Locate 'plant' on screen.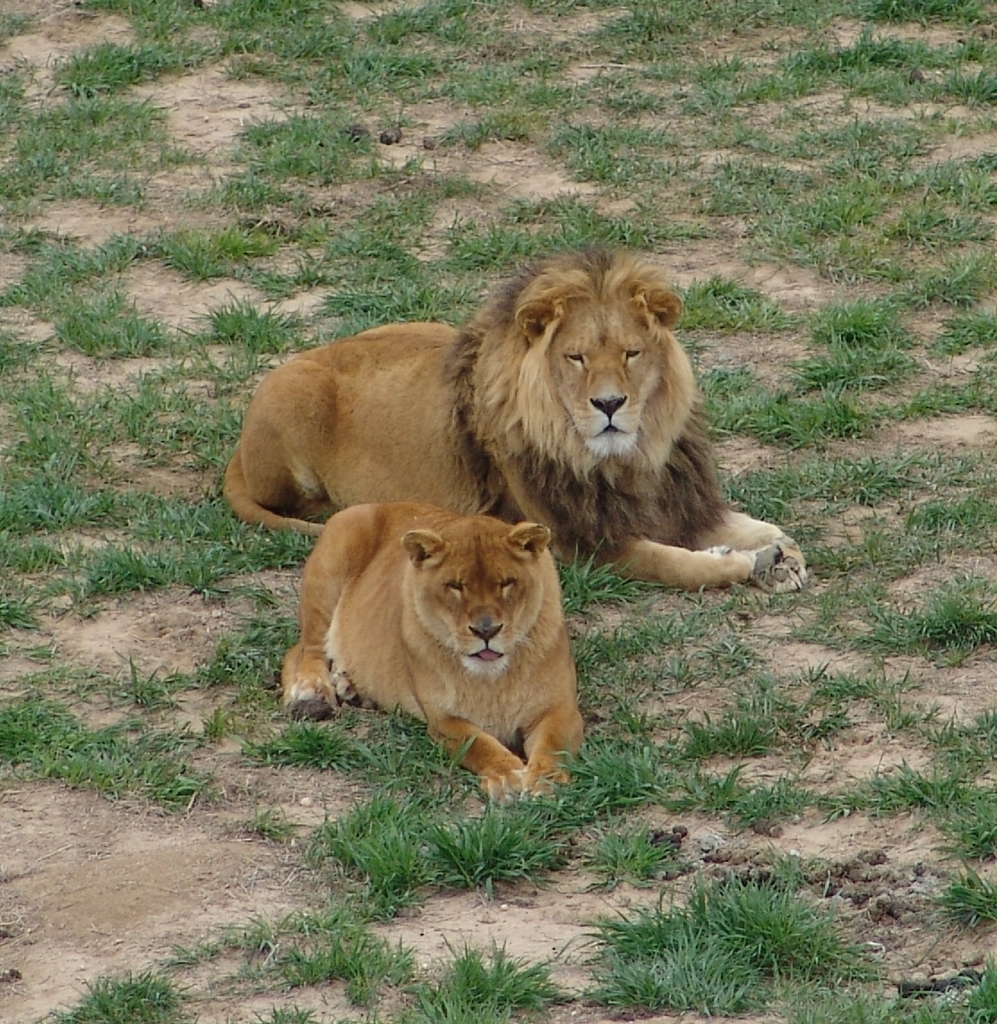
On screen at bbox(231, 711, 383, 777).
